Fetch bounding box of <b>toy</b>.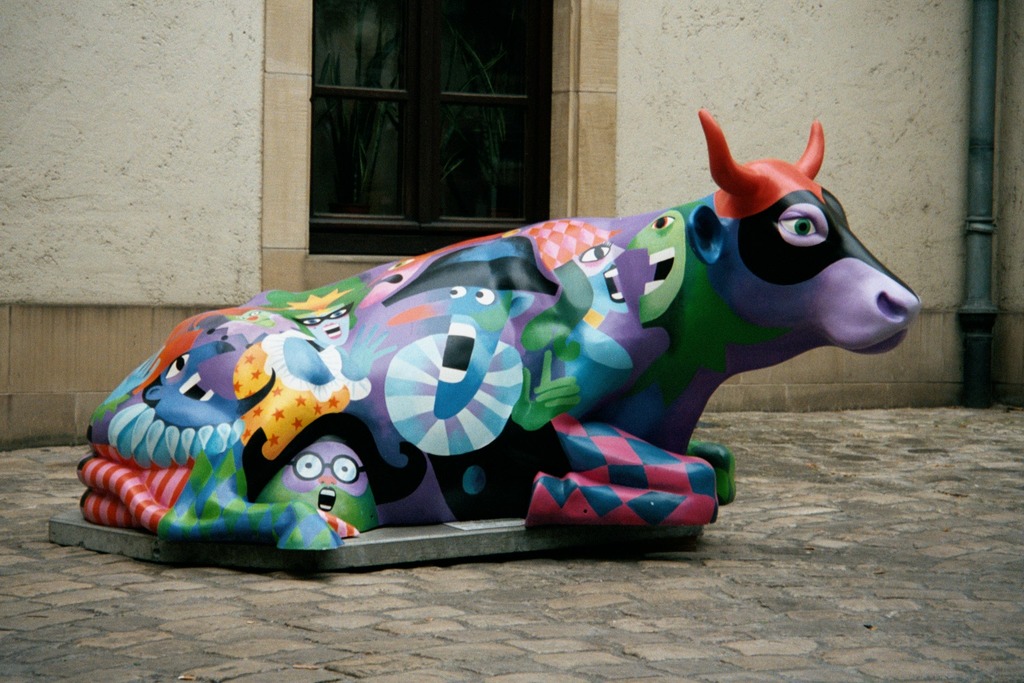
Bbox: 65, 143, 955, 580.
